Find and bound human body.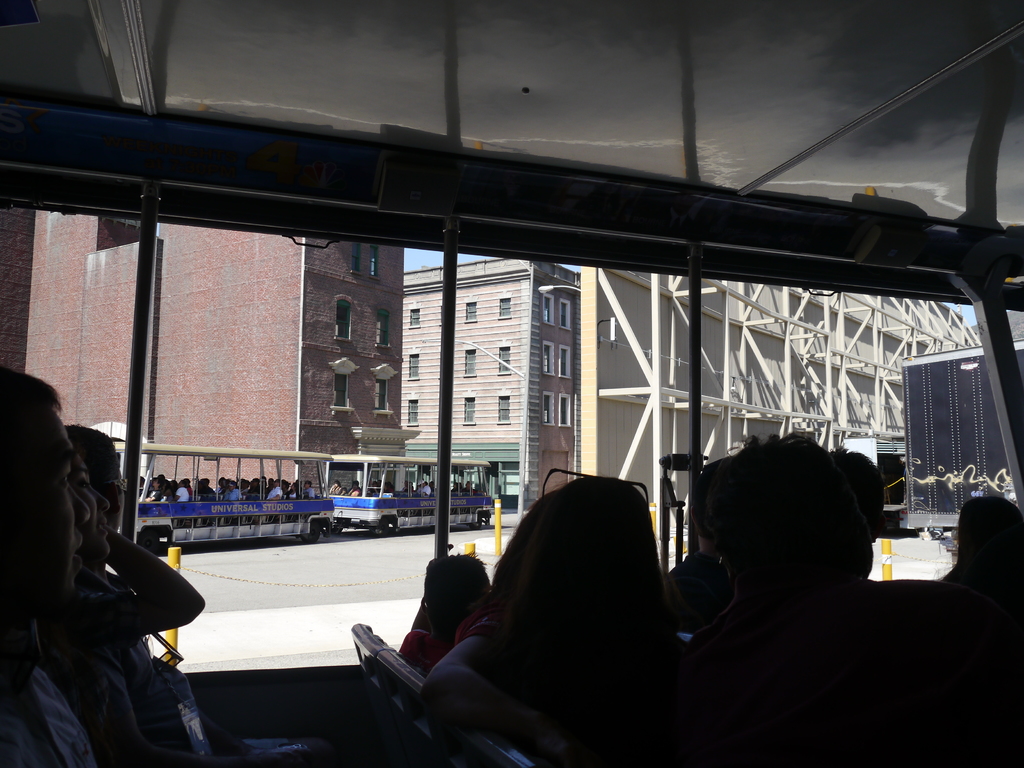
Bound: bbox(0, 367, 90, 767).
